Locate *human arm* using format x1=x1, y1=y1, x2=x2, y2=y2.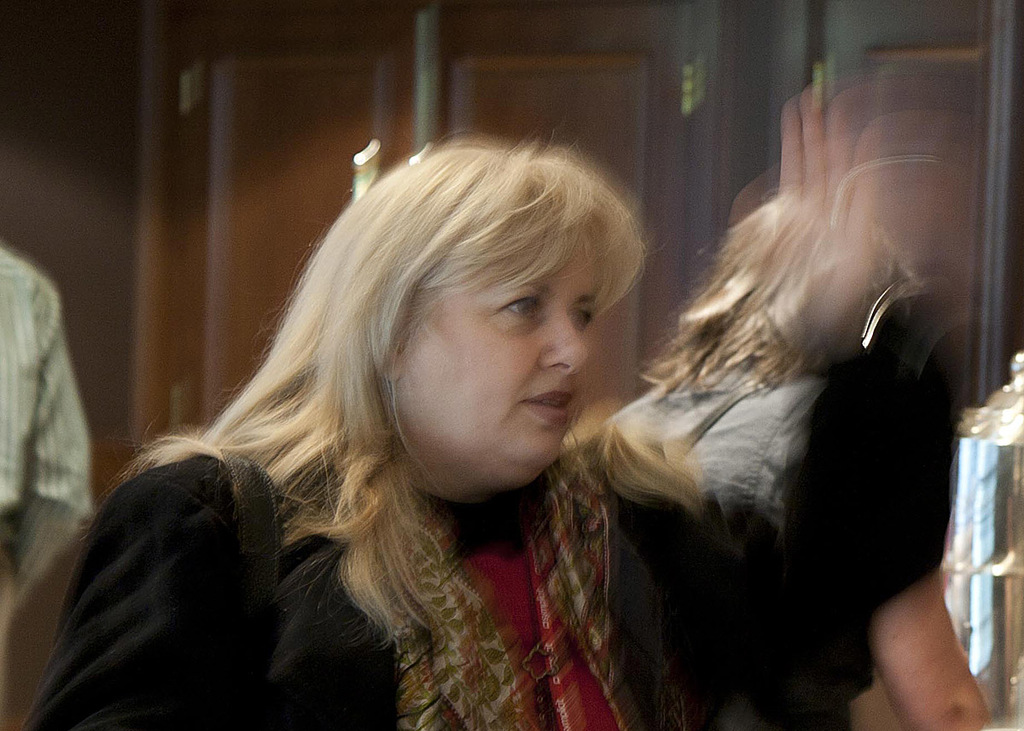
x1=14, y1=454, x2=274, y2=730.
